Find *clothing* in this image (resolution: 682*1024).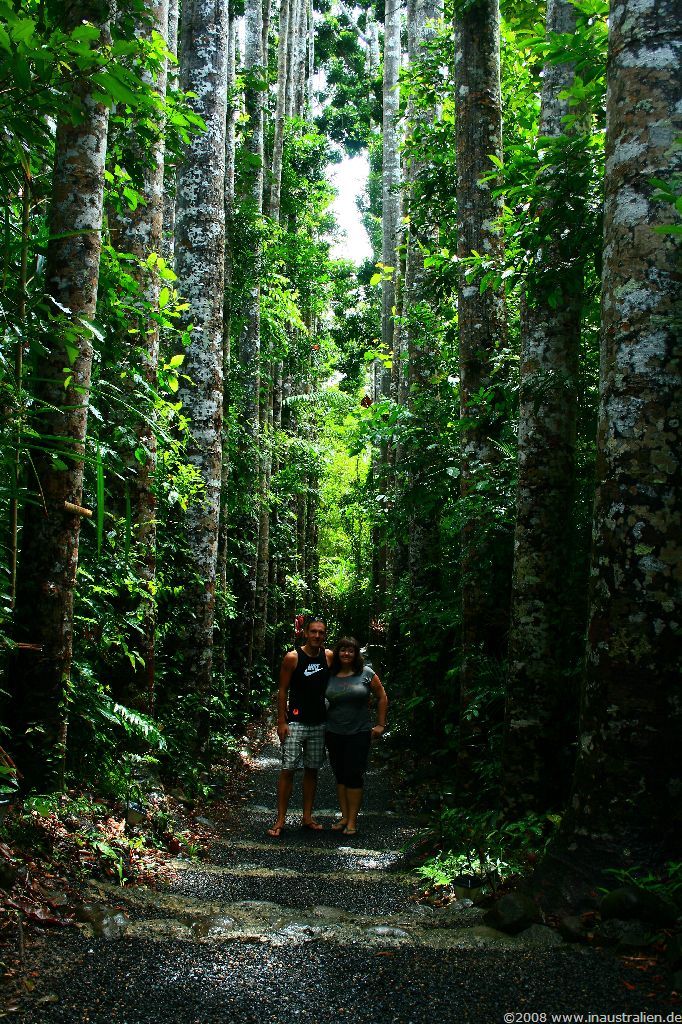
(left=324, top=665, right=374, bottom=741).
